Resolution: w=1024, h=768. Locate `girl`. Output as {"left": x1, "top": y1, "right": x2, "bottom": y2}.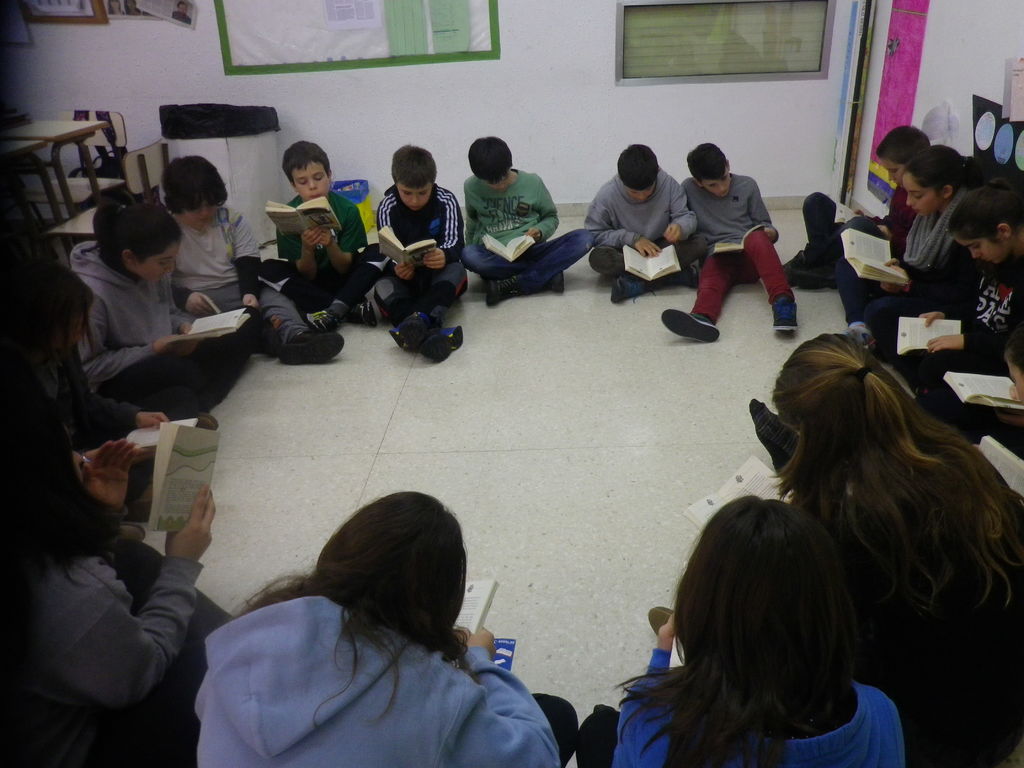
{"left": 831, "top": 146, "right": 988, "bottom": 346}.
